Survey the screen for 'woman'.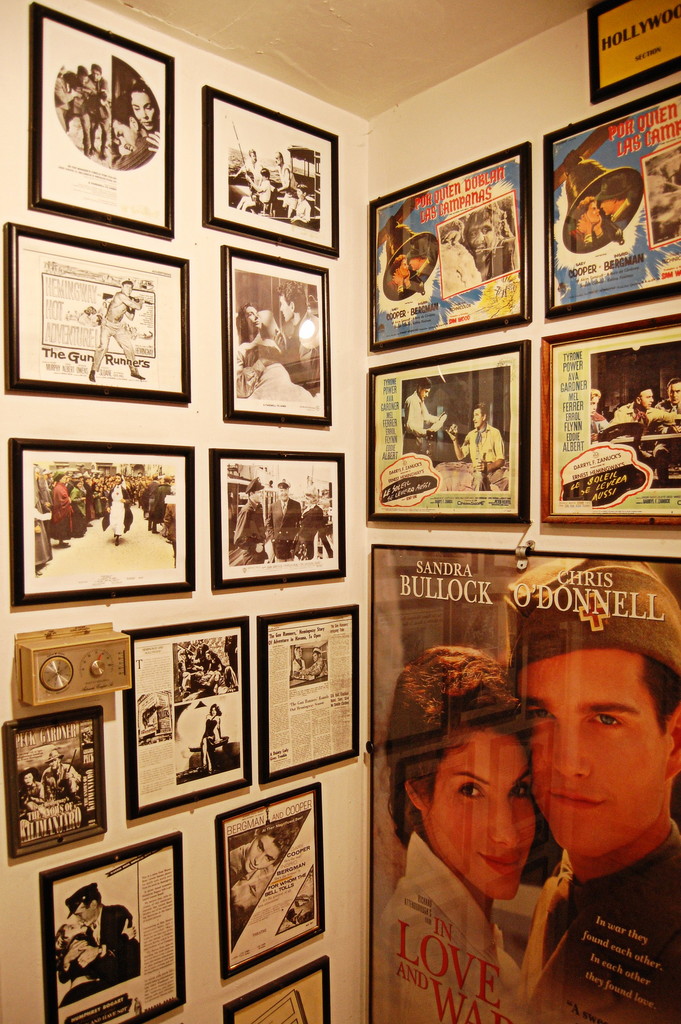
Survey found: Rect(231, 868, 280, 948).
